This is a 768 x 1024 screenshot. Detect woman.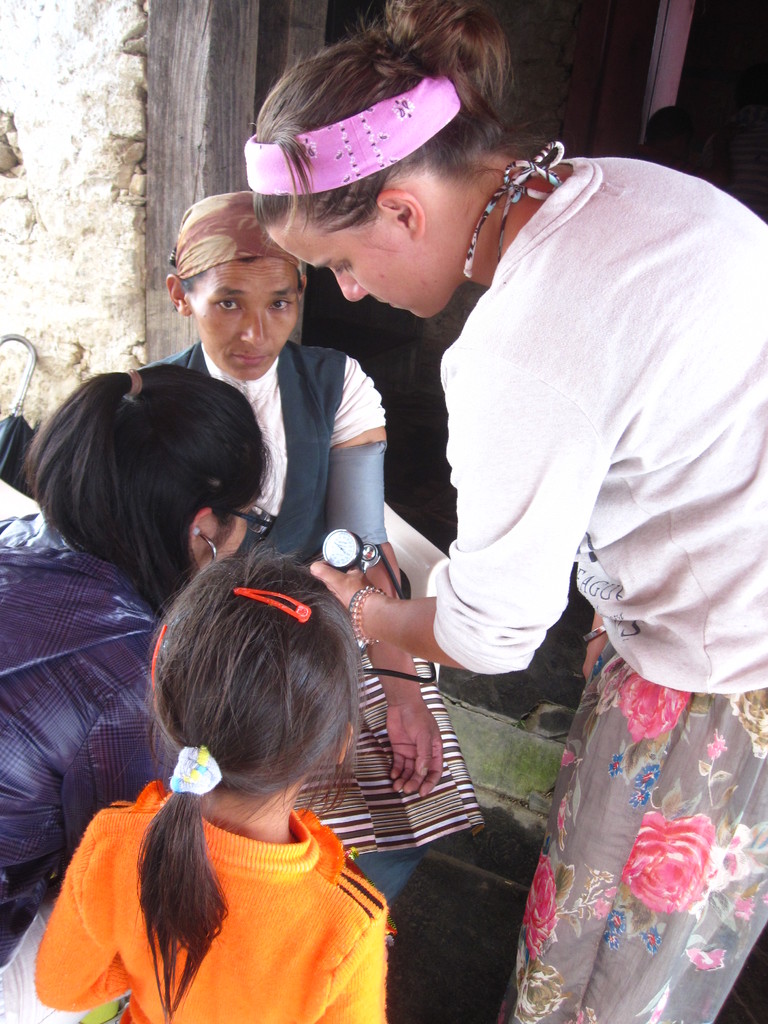
x1=240 y1=0 x2=767 y2=1023.
